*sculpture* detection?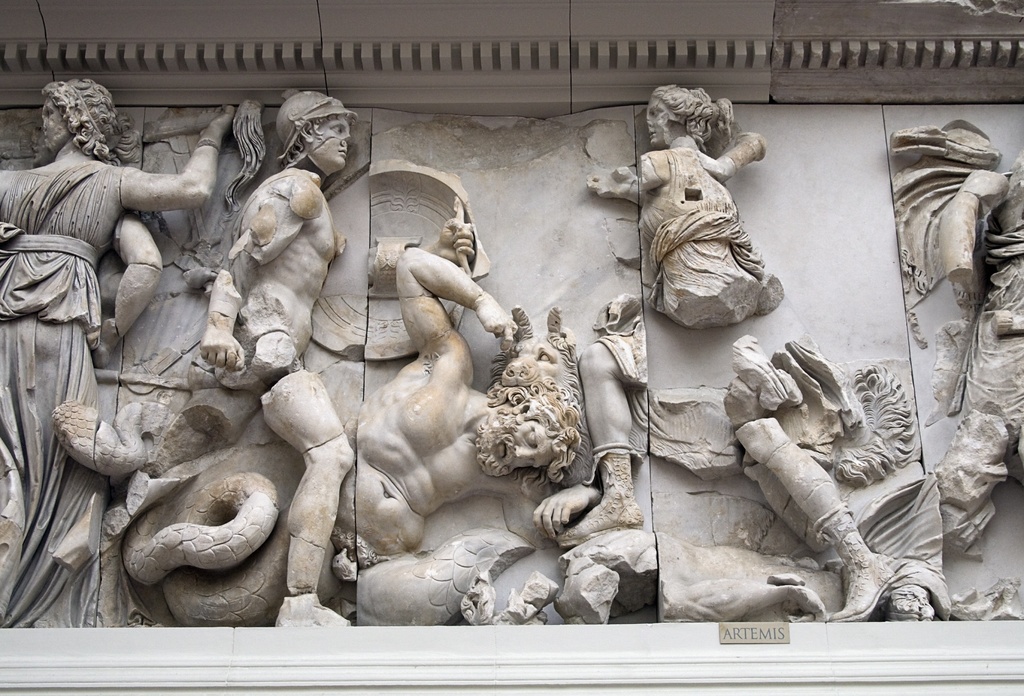
bbox=(932, 151, 1023, 549)
